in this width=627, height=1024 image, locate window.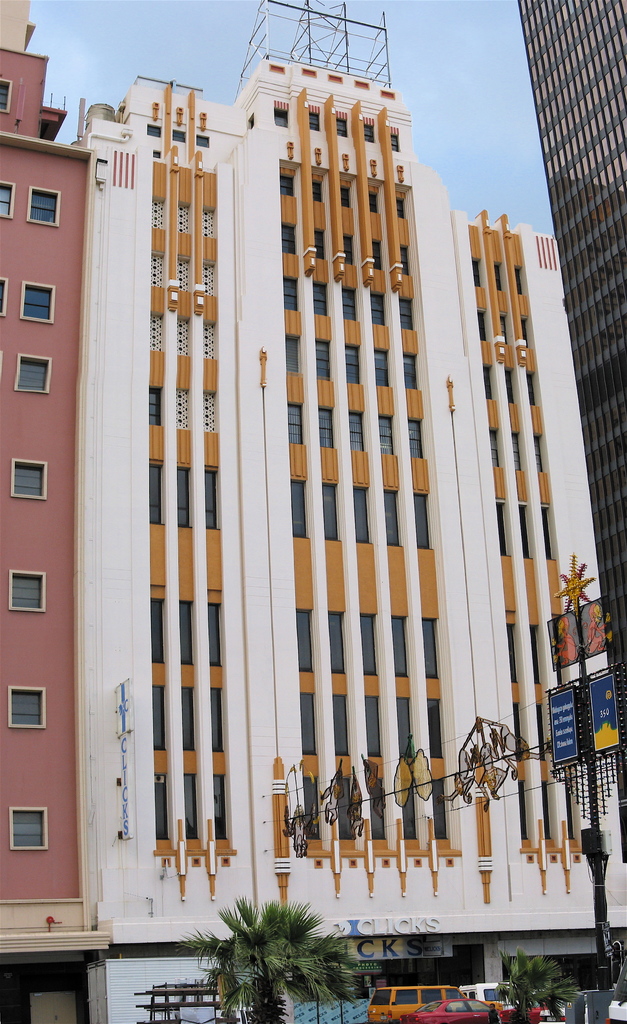
Bounding box: <box>313,228,328,266</box>.
